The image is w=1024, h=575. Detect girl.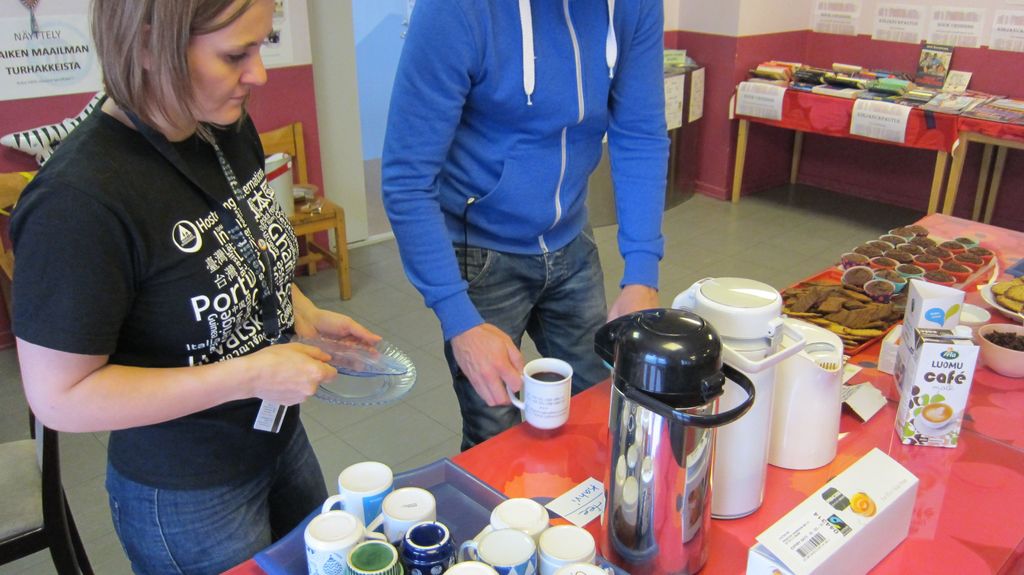
Detection: BBox(10, 0, 381, 574).
